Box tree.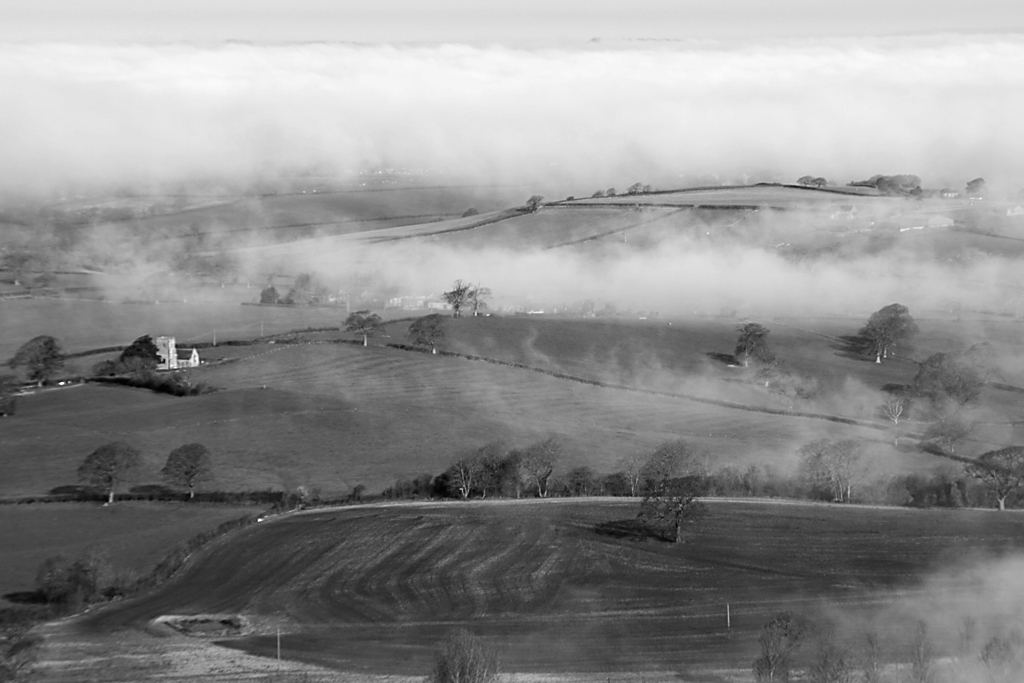
bbox=[150, 368, 207, 400].
